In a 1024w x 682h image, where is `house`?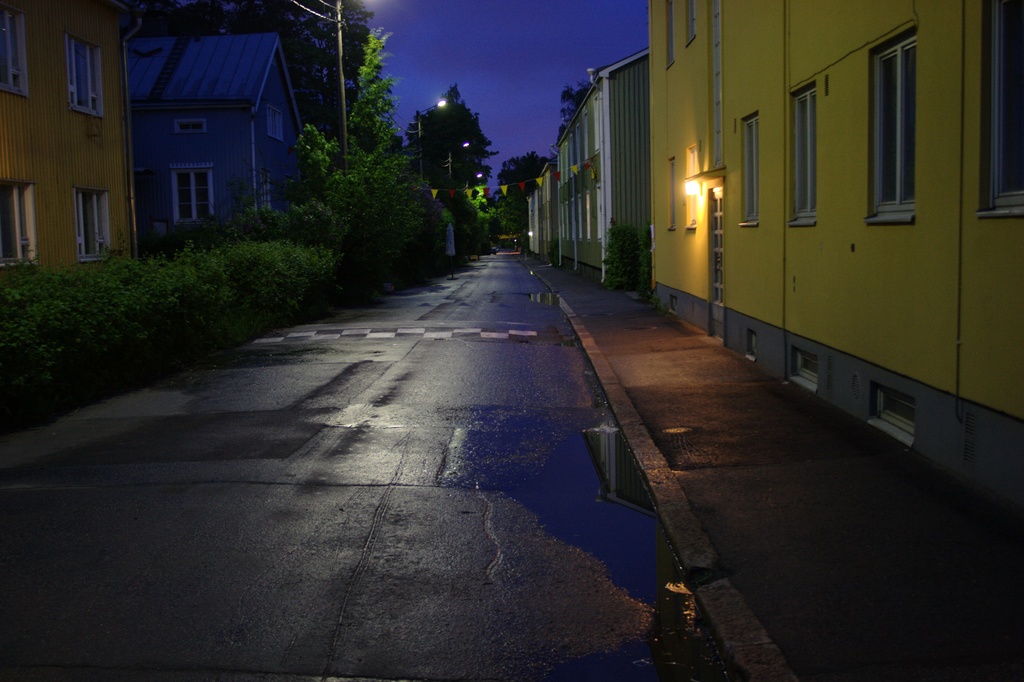
<bbox>7, 0, 131, 294</bbox>.
